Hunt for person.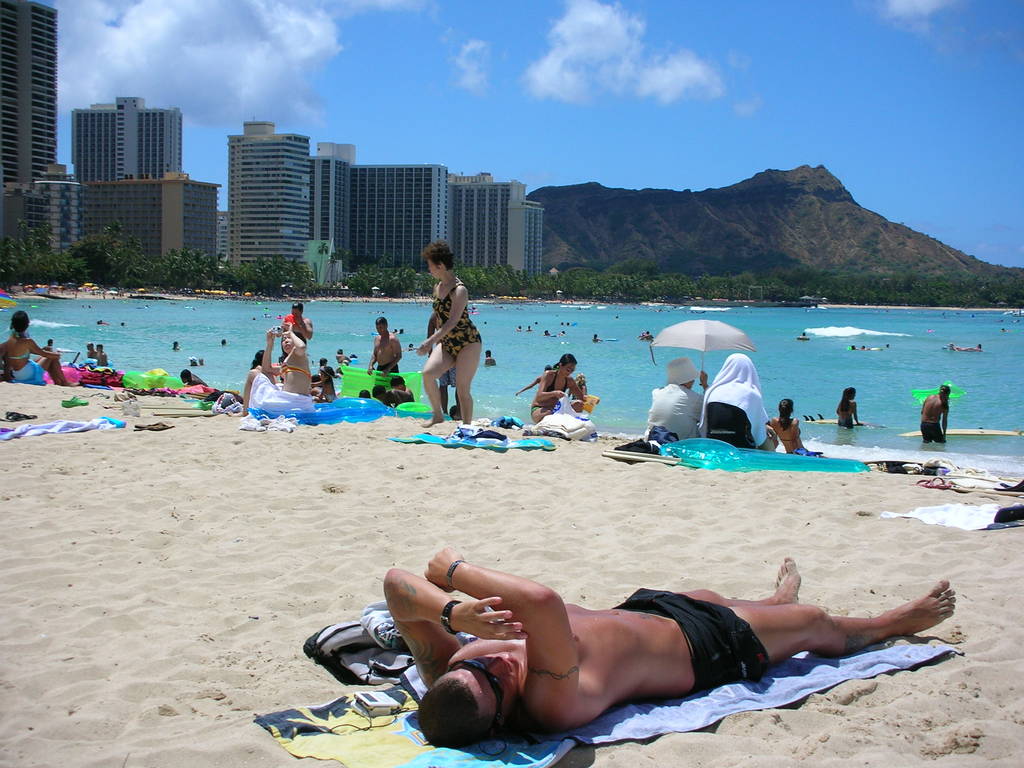
Hunted down at 695/355/778/446.
